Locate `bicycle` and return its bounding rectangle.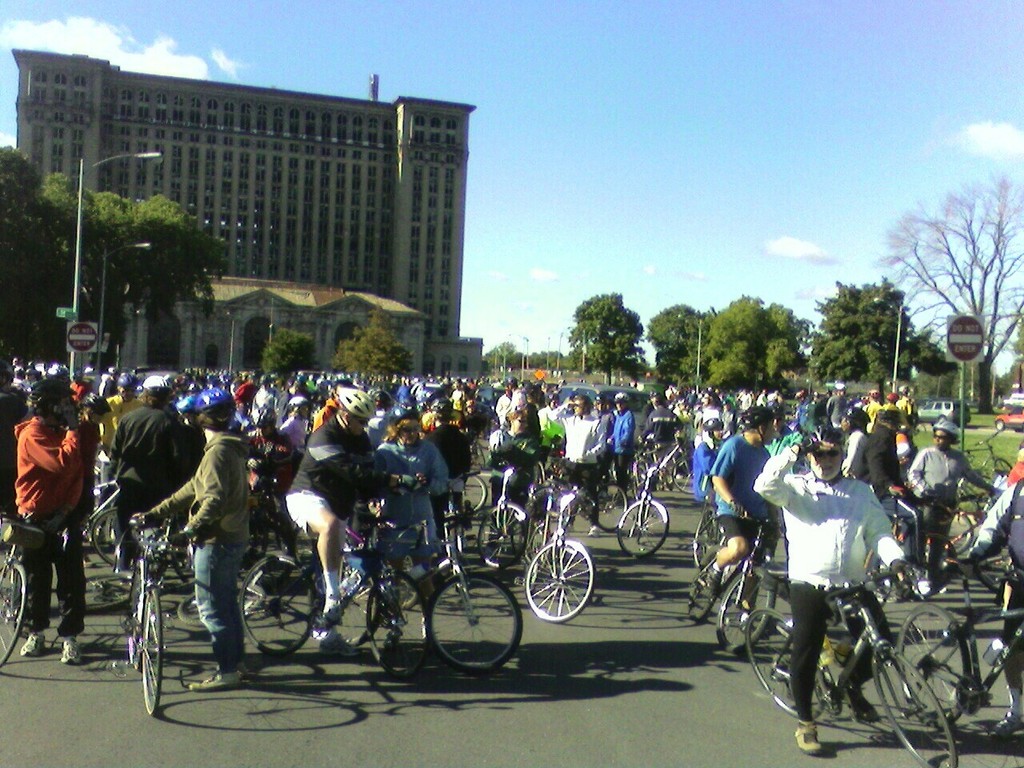
left=522, top=484, right=594, bottom=622.
